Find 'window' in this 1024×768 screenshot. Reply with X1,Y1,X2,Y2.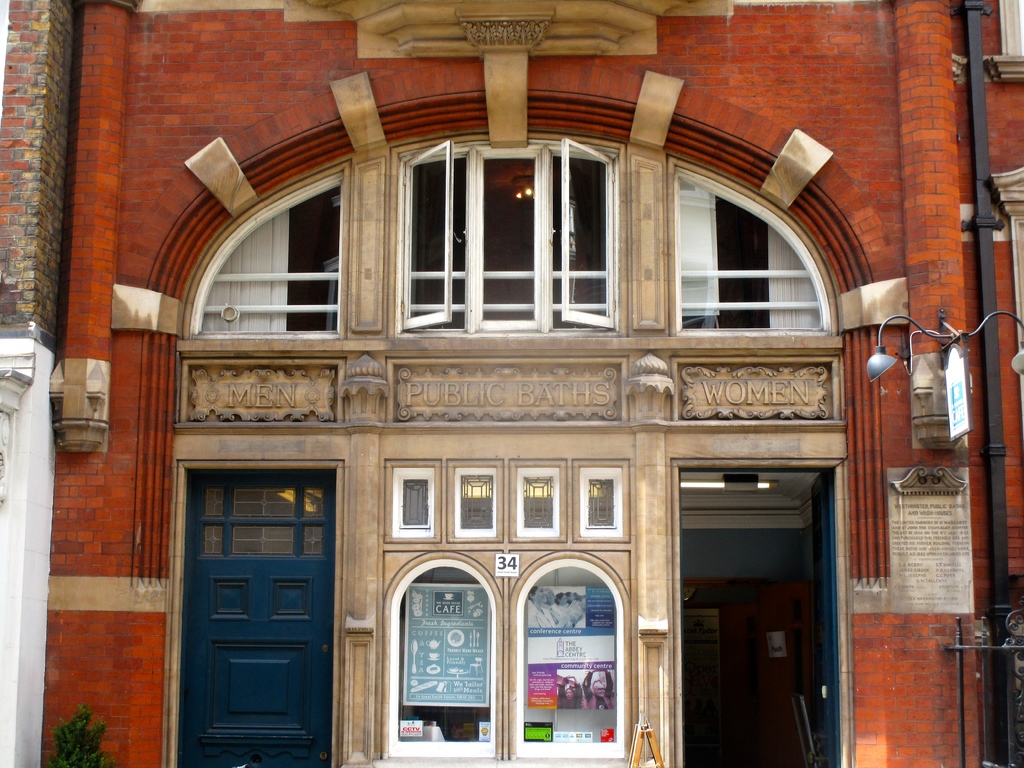
196,166,348,337.
